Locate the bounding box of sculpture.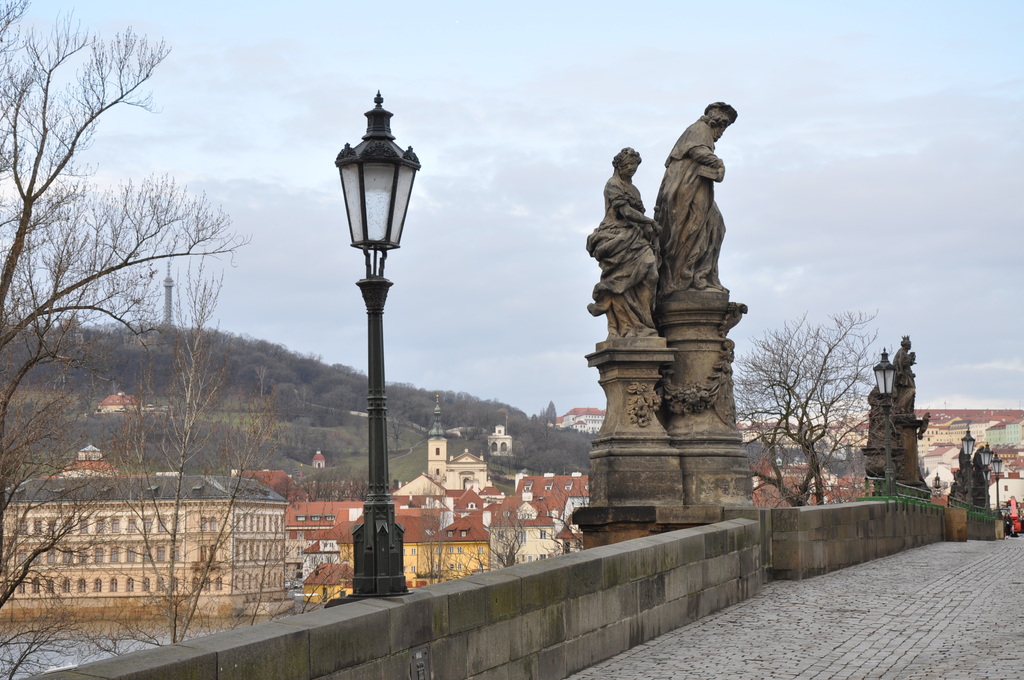
Bounding box: BBox(575, 79, 782, 515).
